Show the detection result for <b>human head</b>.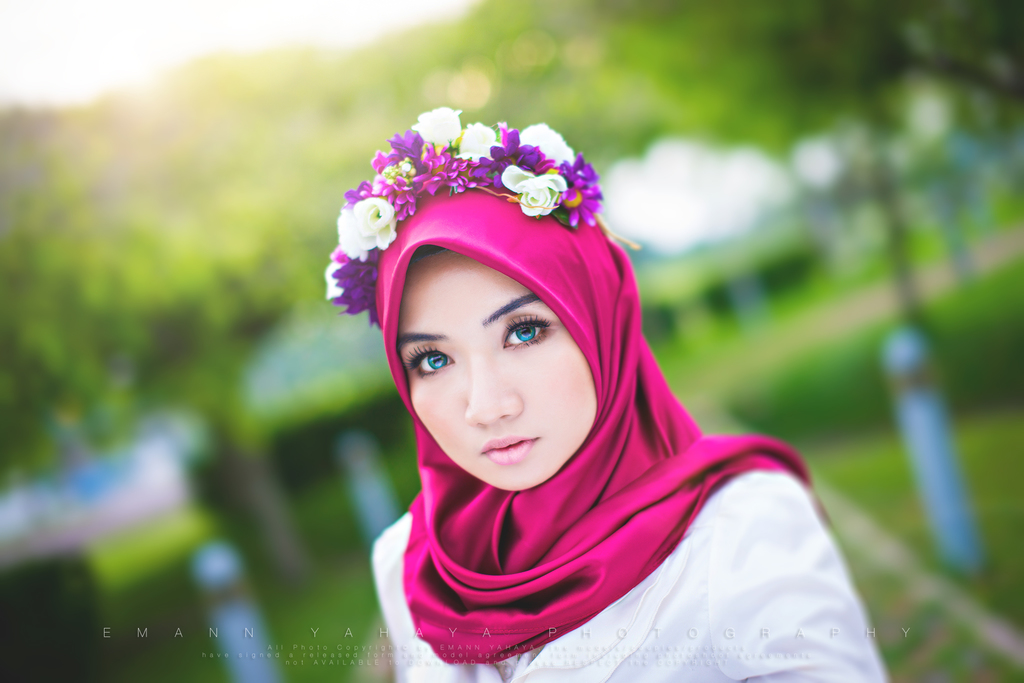
bbox=[337, 104, 653, 489].
